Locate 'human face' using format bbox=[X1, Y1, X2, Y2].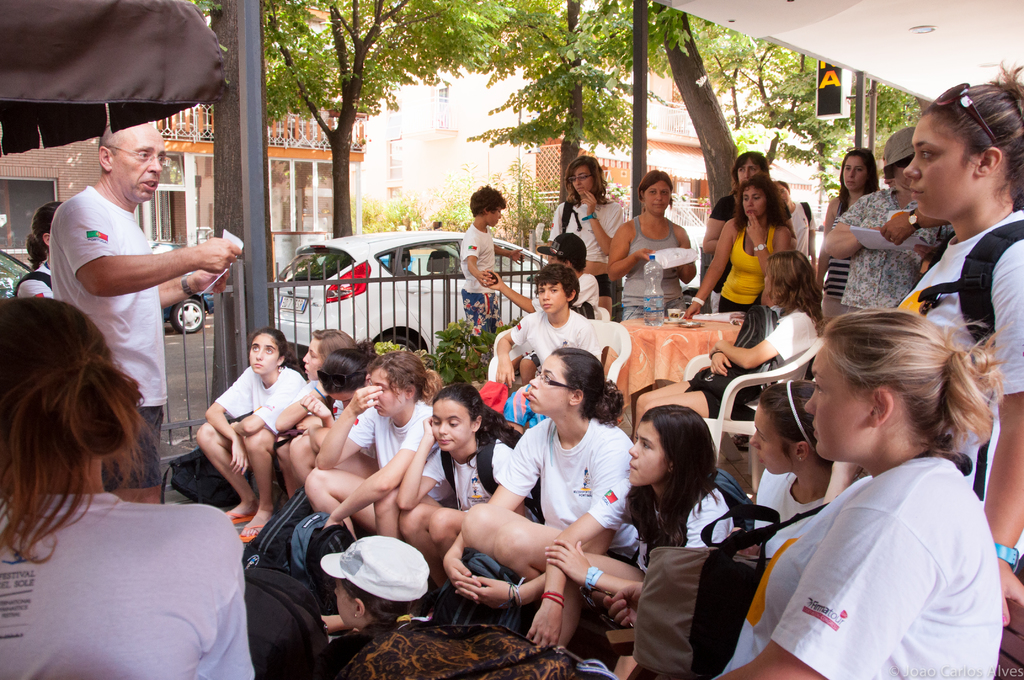
bbox=[569, 163, 598, 194].
